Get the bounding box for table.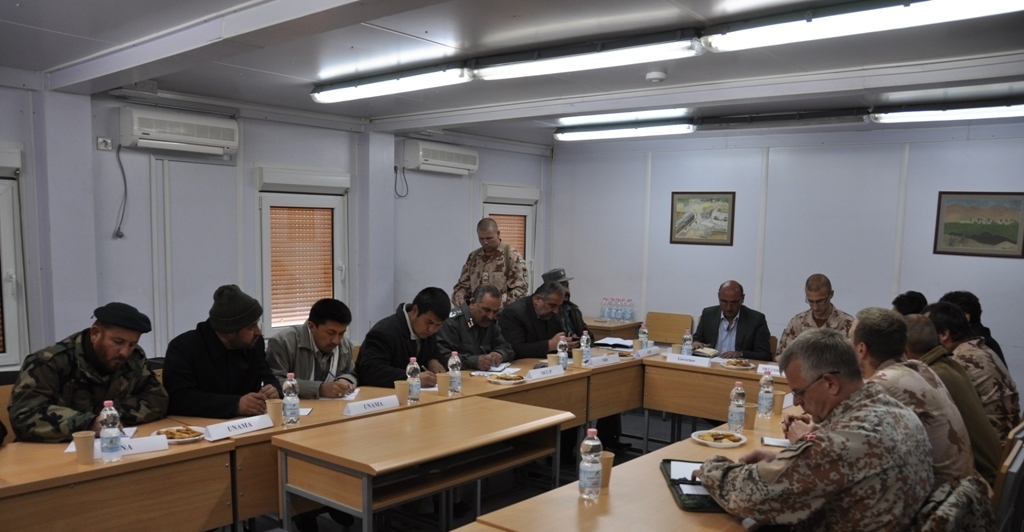
Rect(642, 341, 792, 453).
